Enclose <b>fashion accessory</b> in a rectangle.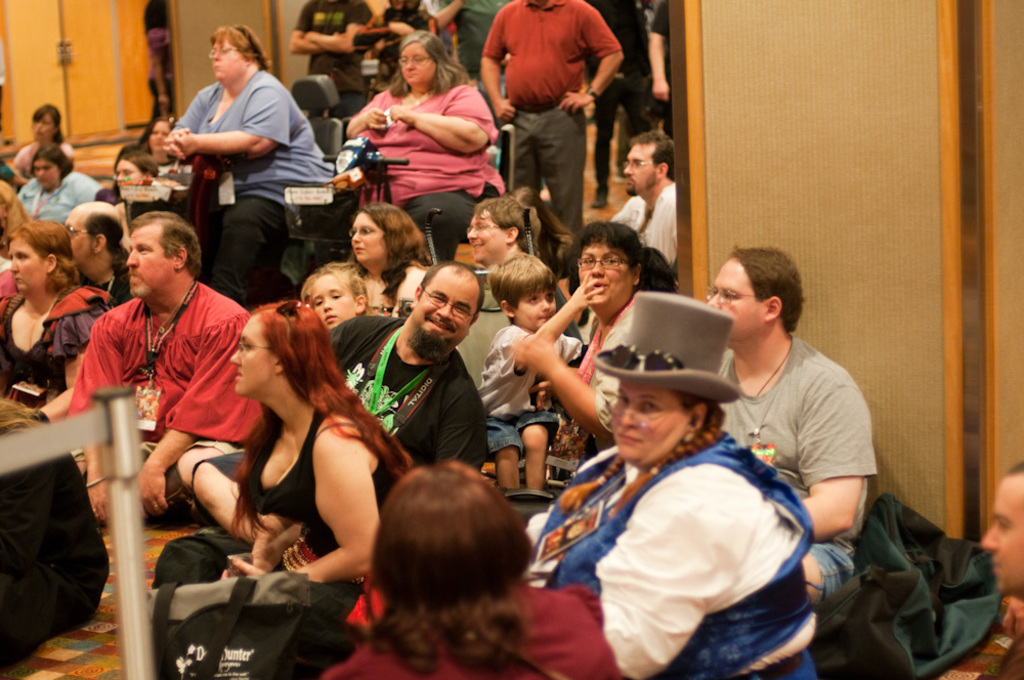
rect(601, 478, 606, 485).
